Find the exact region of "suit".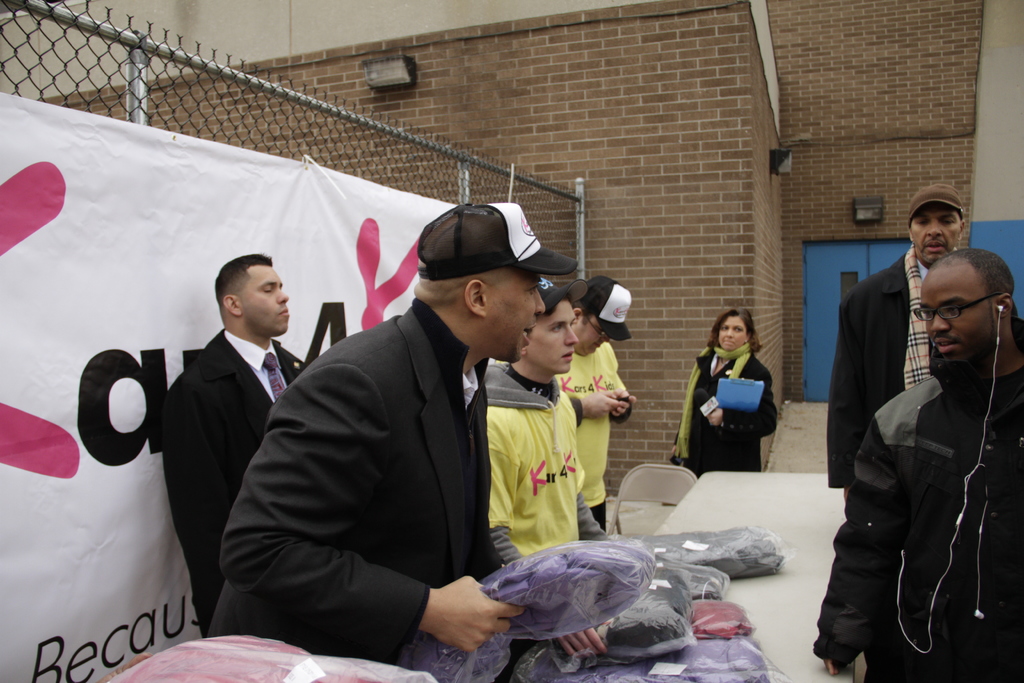
Exact region: region(164, 328, 306, 639).
